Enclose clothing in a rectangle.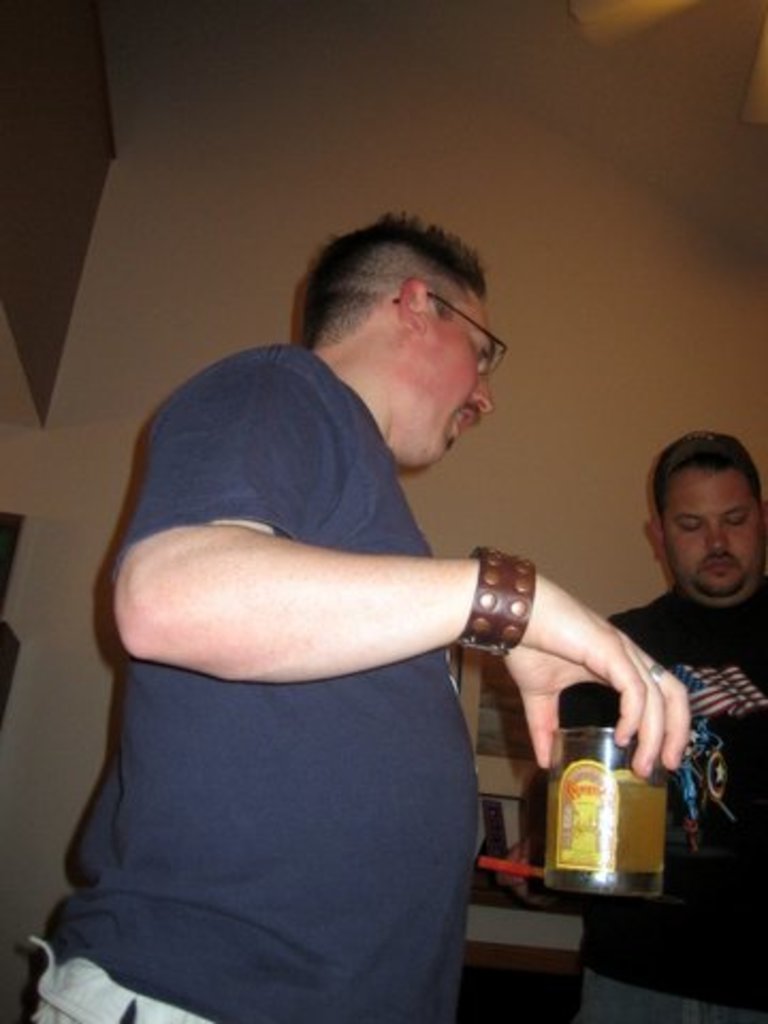
<region>34, 346, 484, 1022</region>.
